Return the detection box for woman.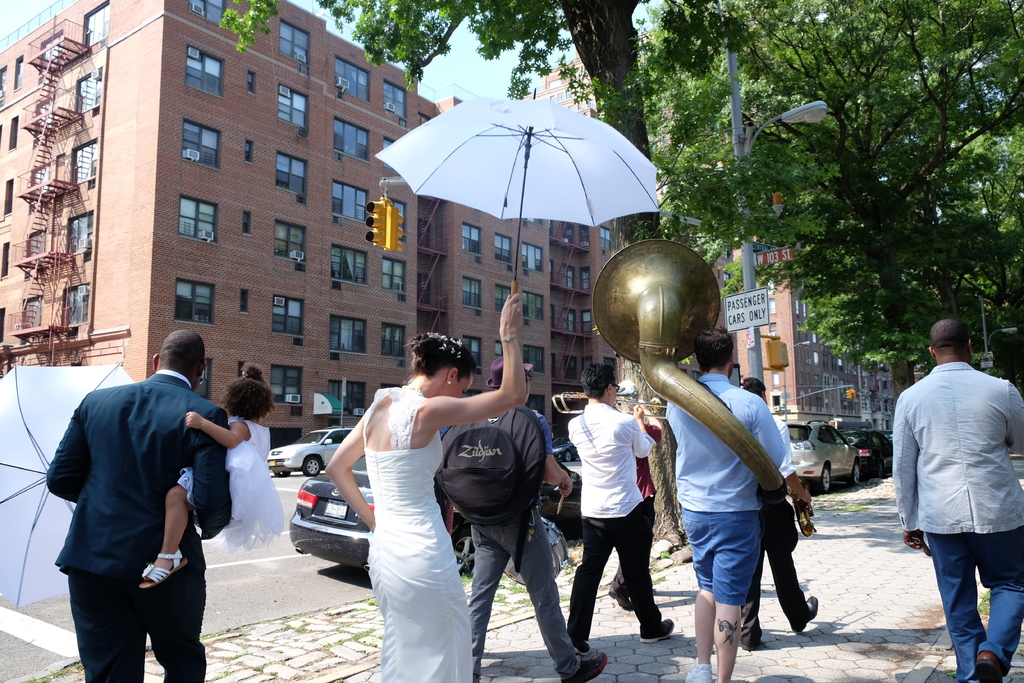
x1=320 y1=293 x2=529 y2=681.
